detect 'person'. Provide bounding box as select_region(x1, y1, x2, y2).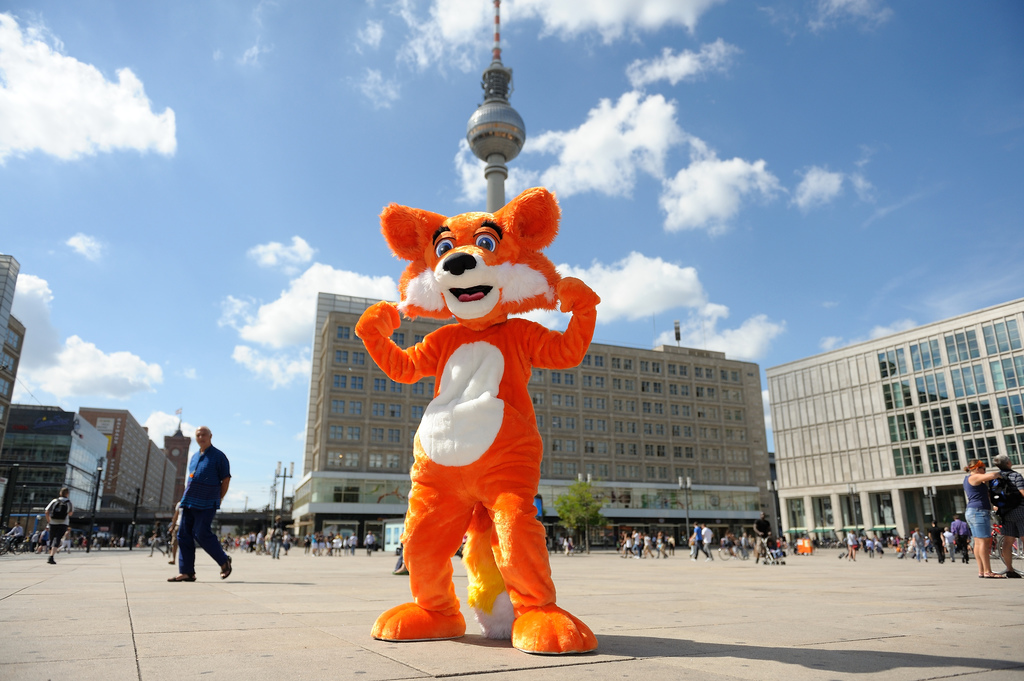
select_region(692, 522, 703, 556).
